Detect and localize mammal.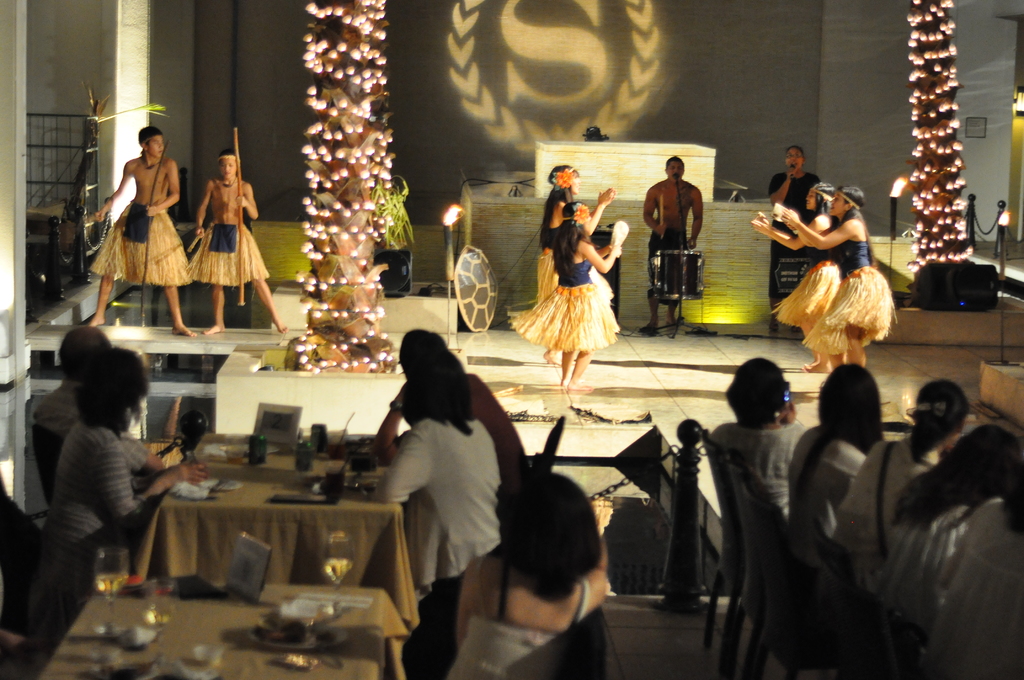
Localized at (32,337,209,633).
